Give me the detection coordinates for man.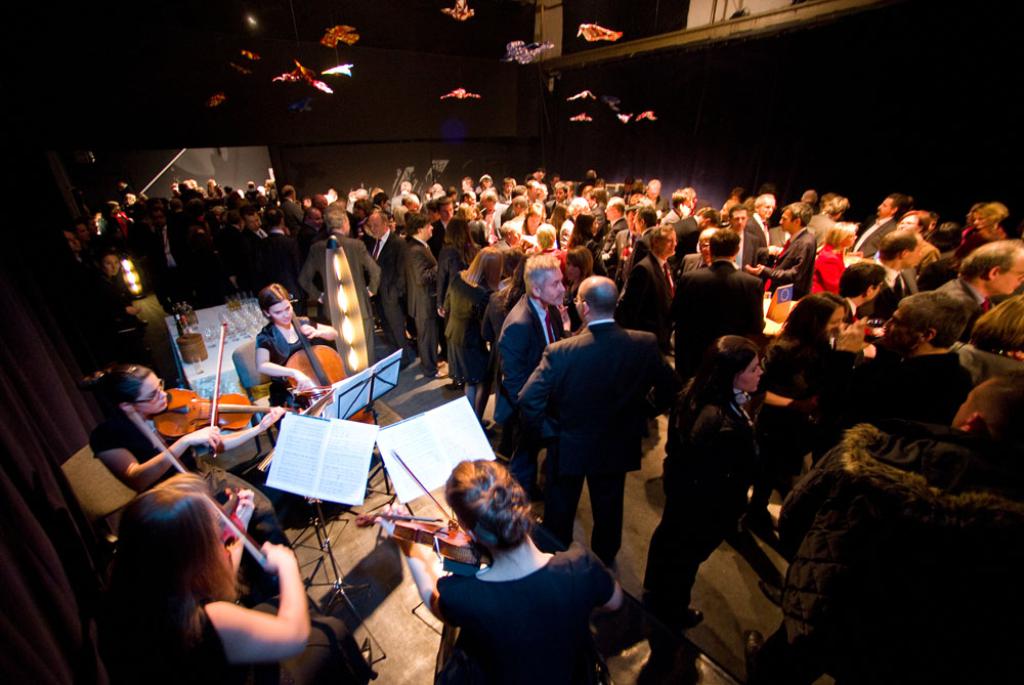
bbox=[722, 206, 768, 279].
